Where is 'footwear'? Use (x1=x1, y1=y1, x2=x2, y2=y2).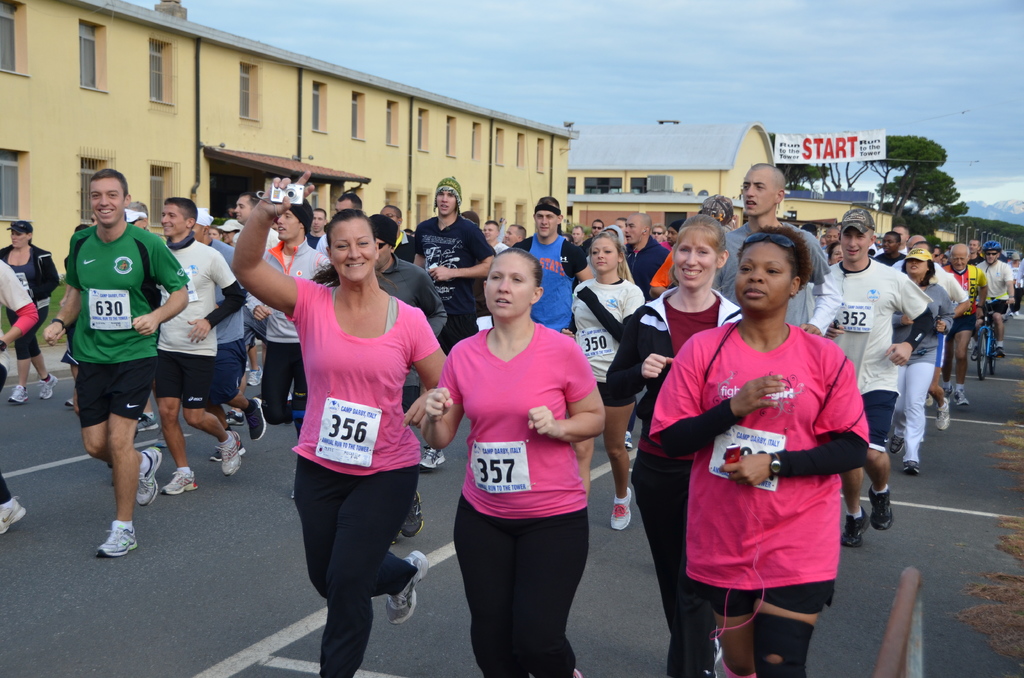
(x1=0, y1=497, x2=28, y2=533).
